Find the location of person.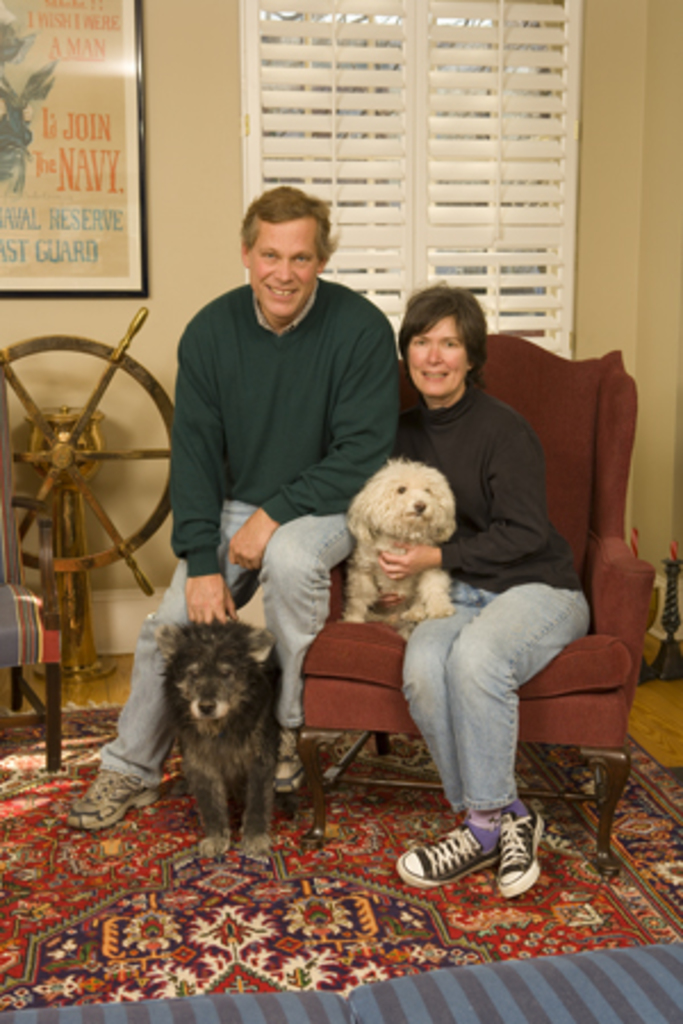
Location: bbox(385, 280, 596, 901).
